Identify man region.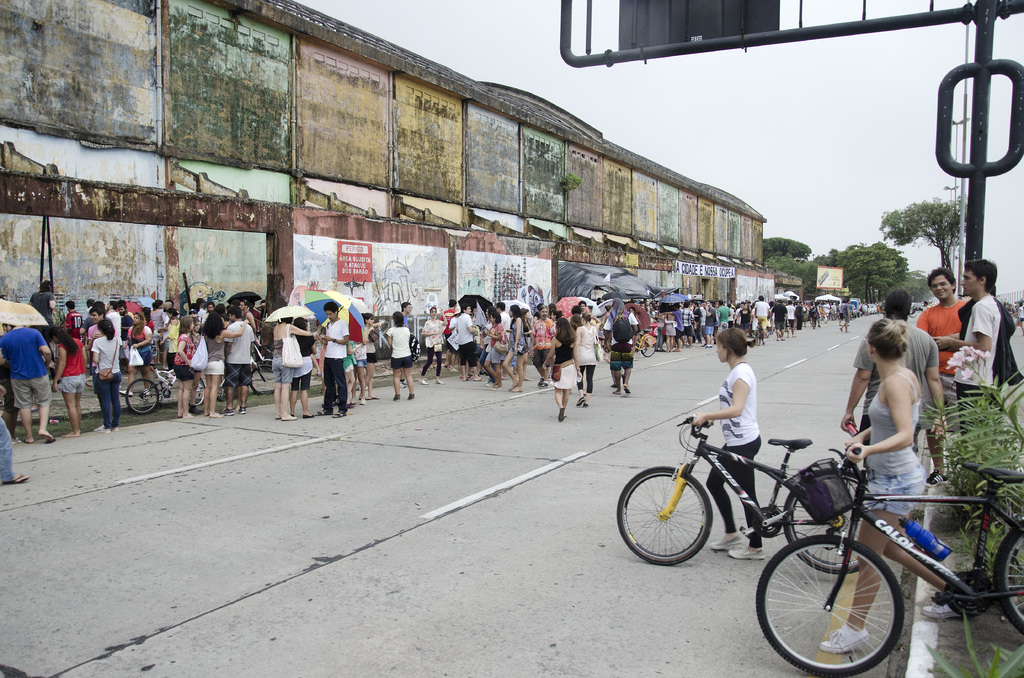
Region: {"x1": 703, "y1": 298, "x2": 716, "y2": 350}.
